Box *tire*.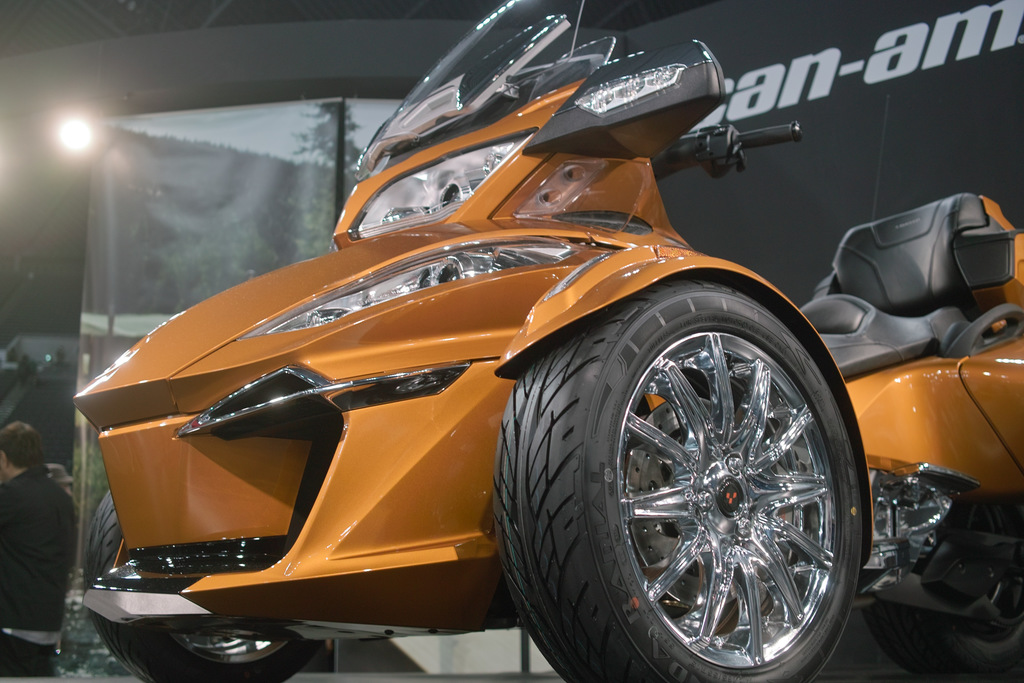
(865,612,1023,678).
